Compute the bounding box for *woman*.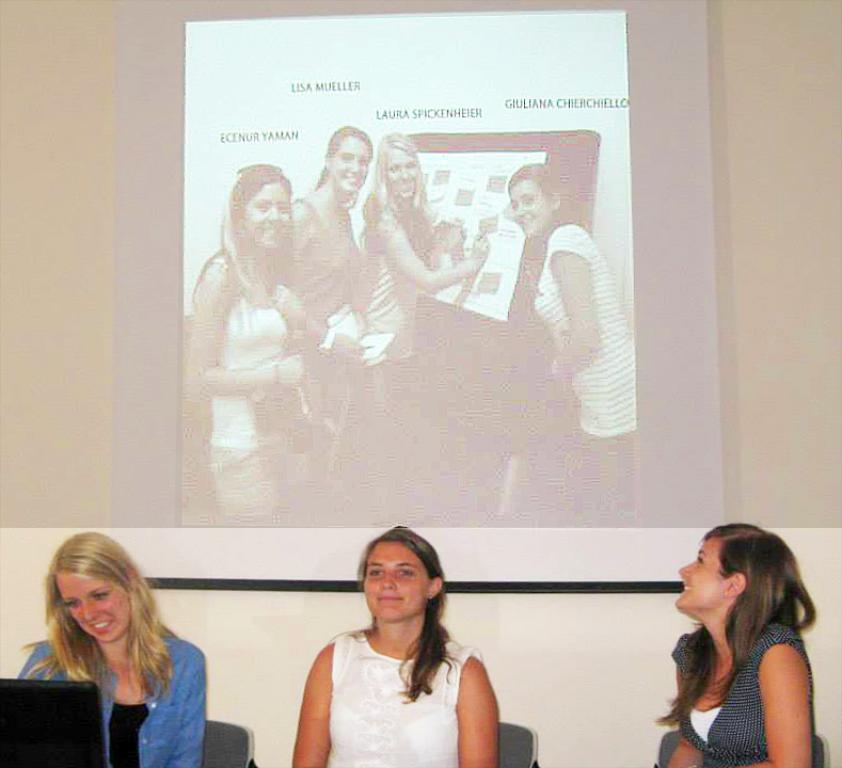
[653,525,813,767].
